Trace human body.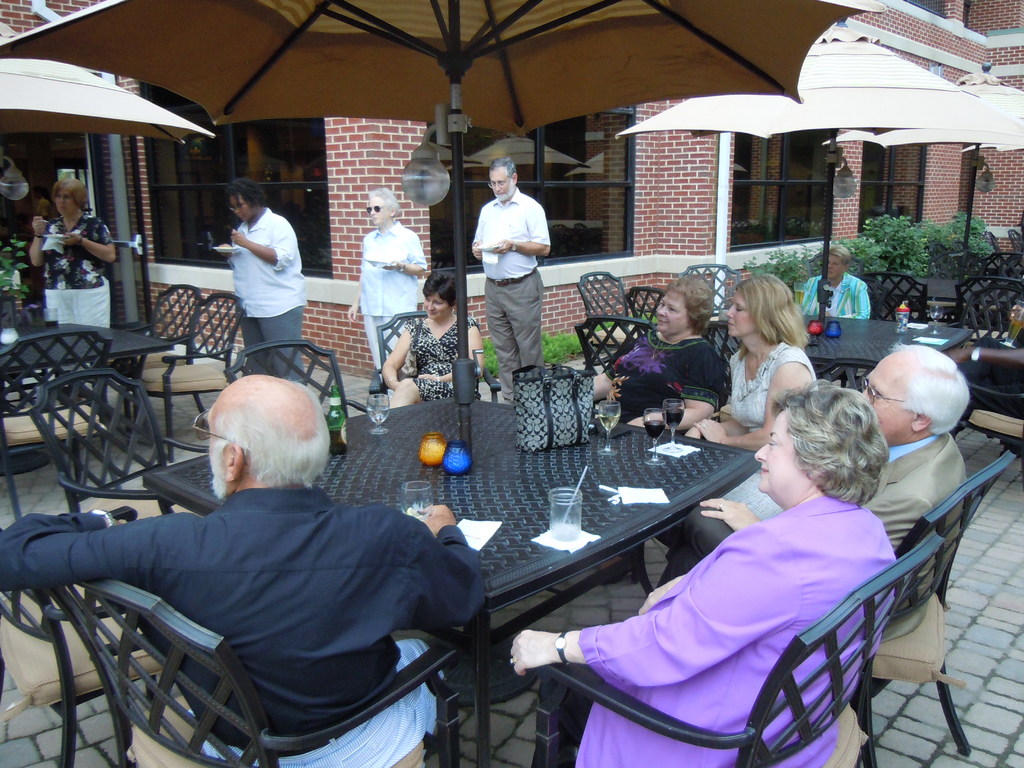
Traced to x1=380 y1=277 x2=488 y2=421.
